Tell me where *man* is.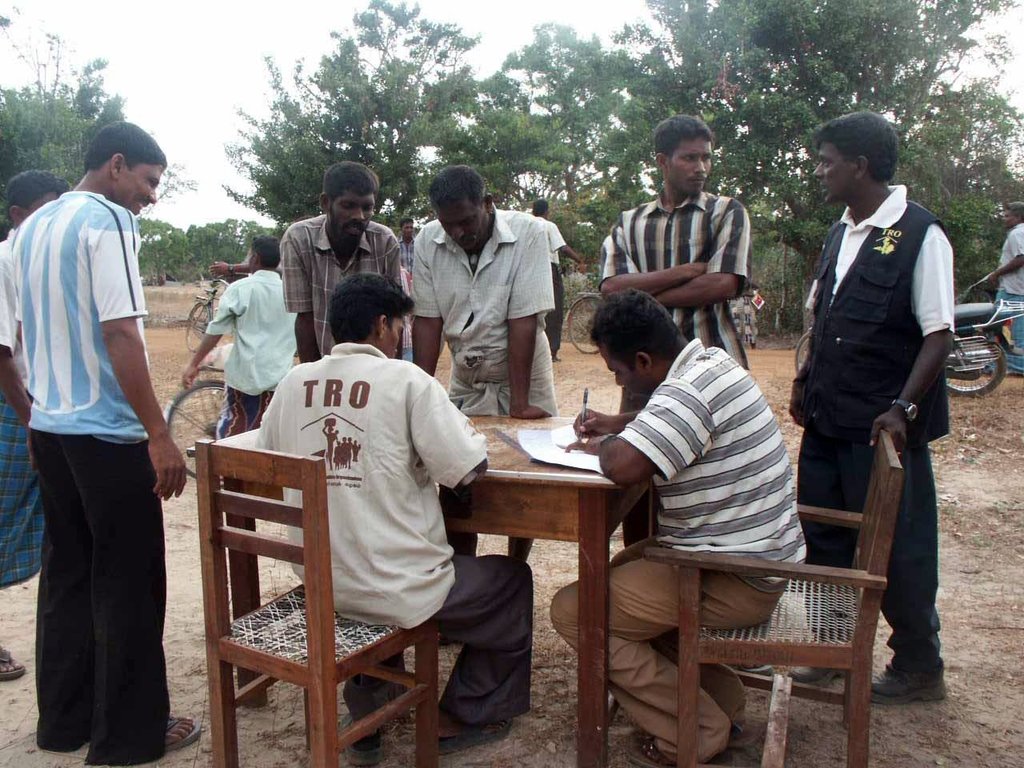
*man* is at left=254, top=273, right=534, bottom=760.
